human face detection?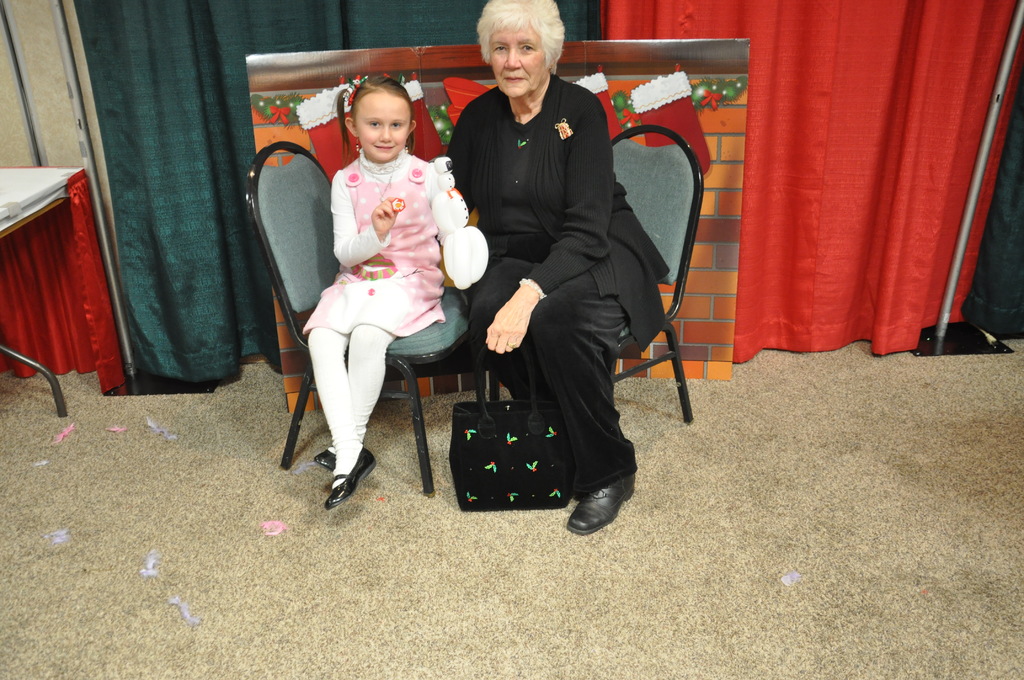
(488, 24, 547, 104)
